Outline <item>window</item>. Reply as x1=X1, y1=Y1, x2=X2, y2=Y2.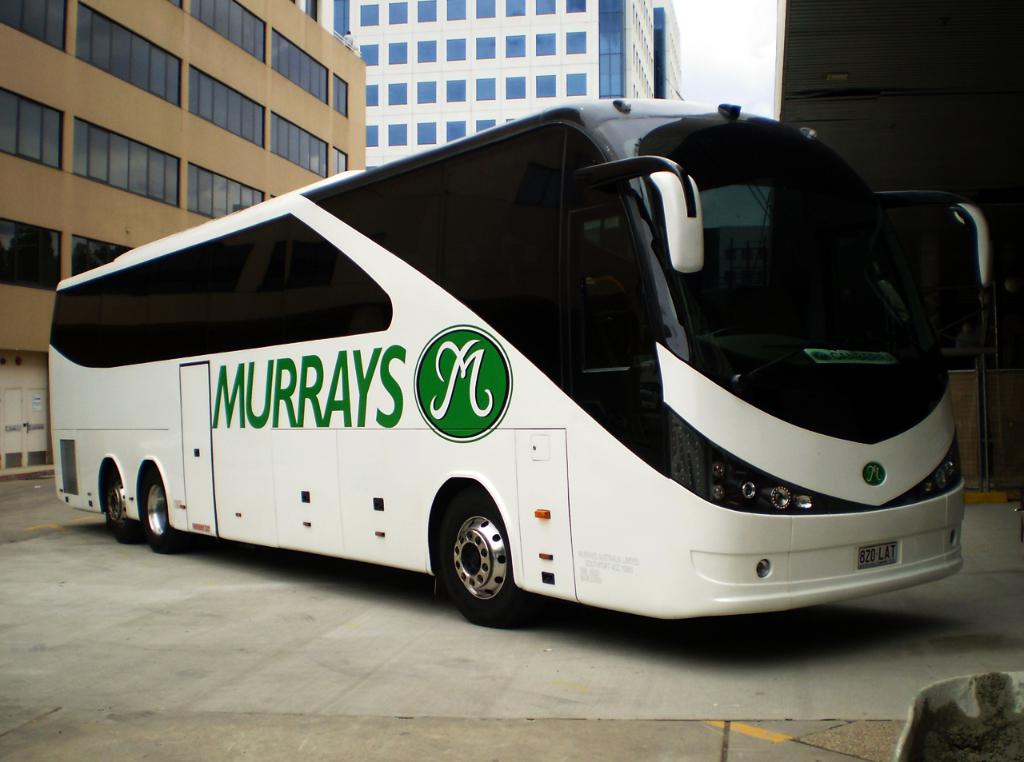
x1=334, y1=71, x2=348, y2=114.
